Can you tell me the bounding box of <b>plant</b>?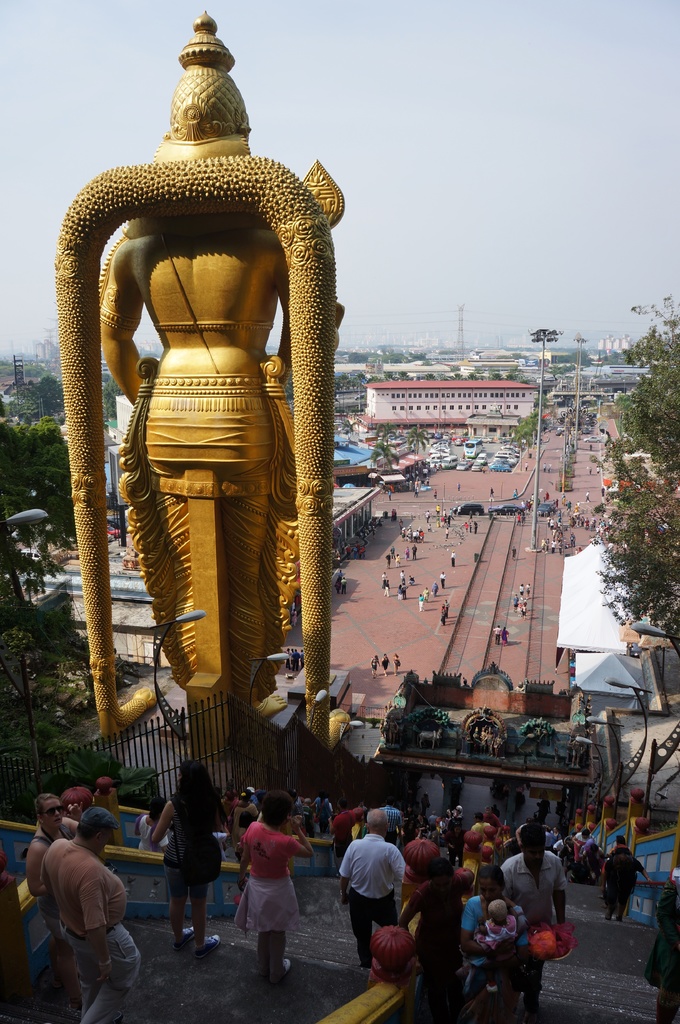
34,720,67,746.
